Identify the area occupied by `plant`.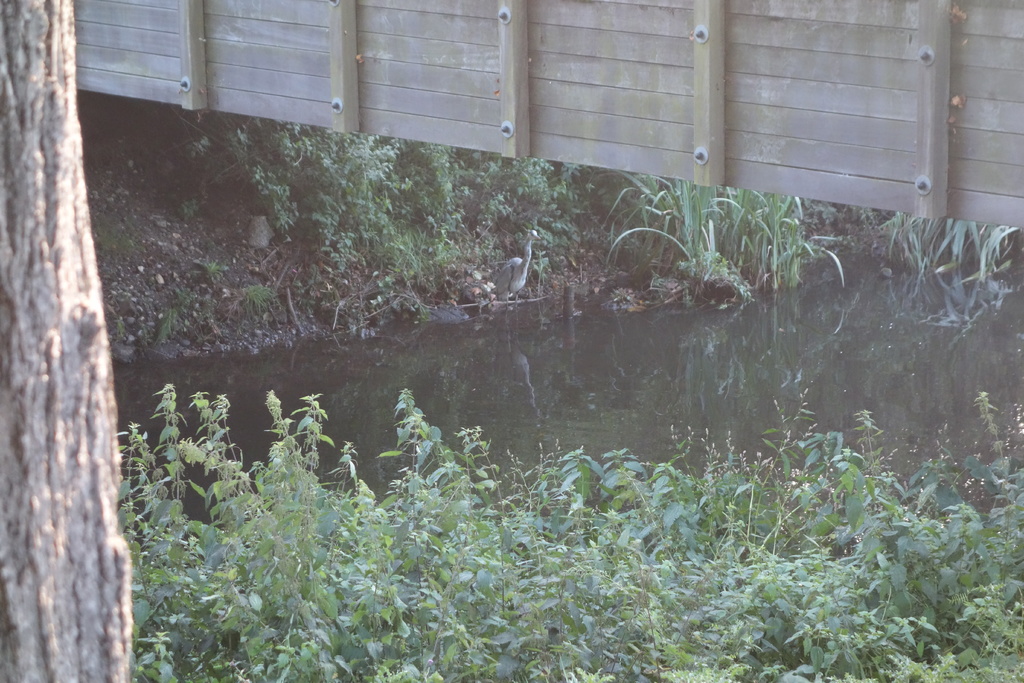
Area: [x1=142, y1=381, x2=191, y2=516].
